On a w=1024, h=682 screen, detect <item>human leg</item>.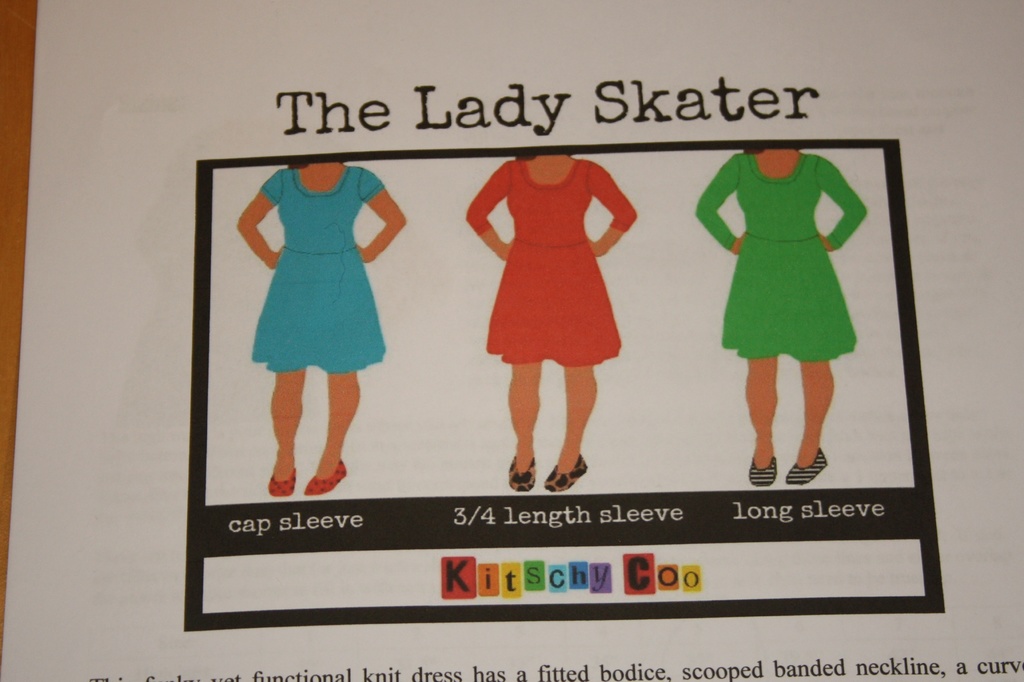
[542,368,600,488].
